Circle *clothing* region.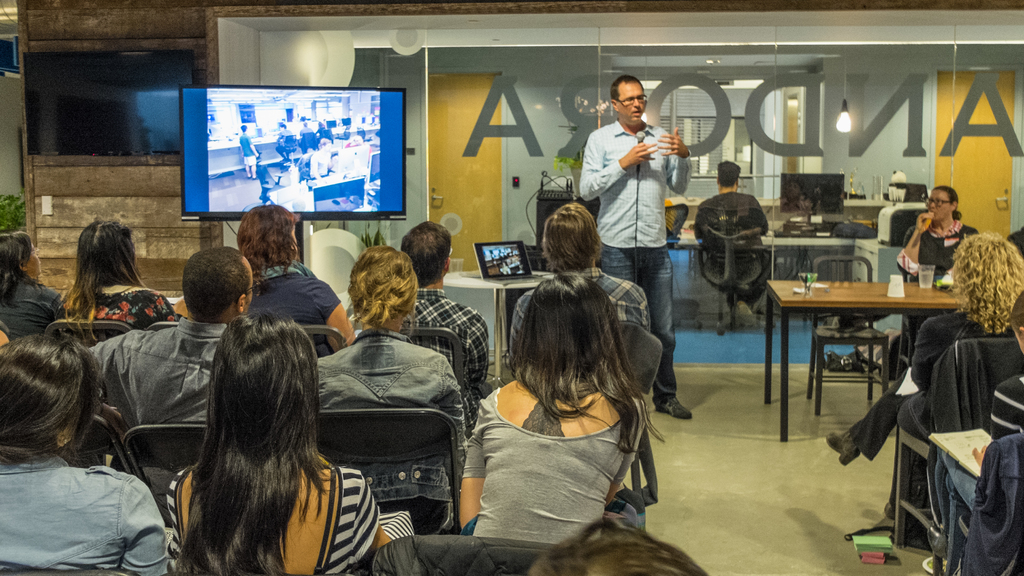
Region: bbox=[226, 275, 342, 365].
